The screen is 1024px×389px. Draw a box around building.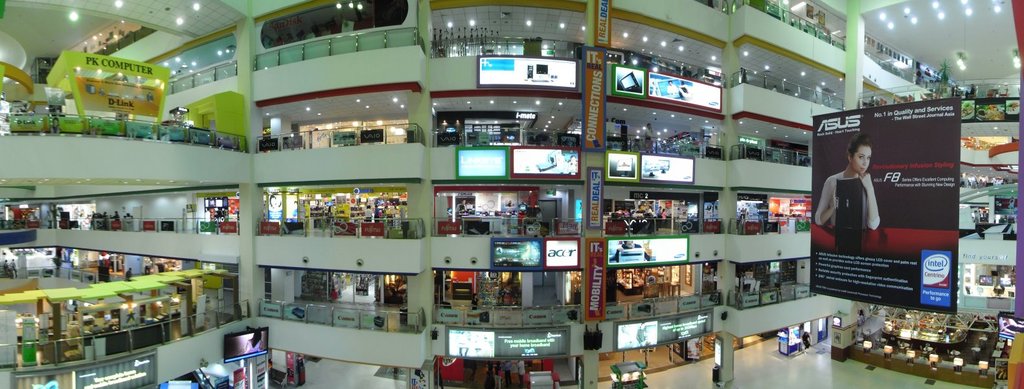
(0, 0, 1023, 388).
